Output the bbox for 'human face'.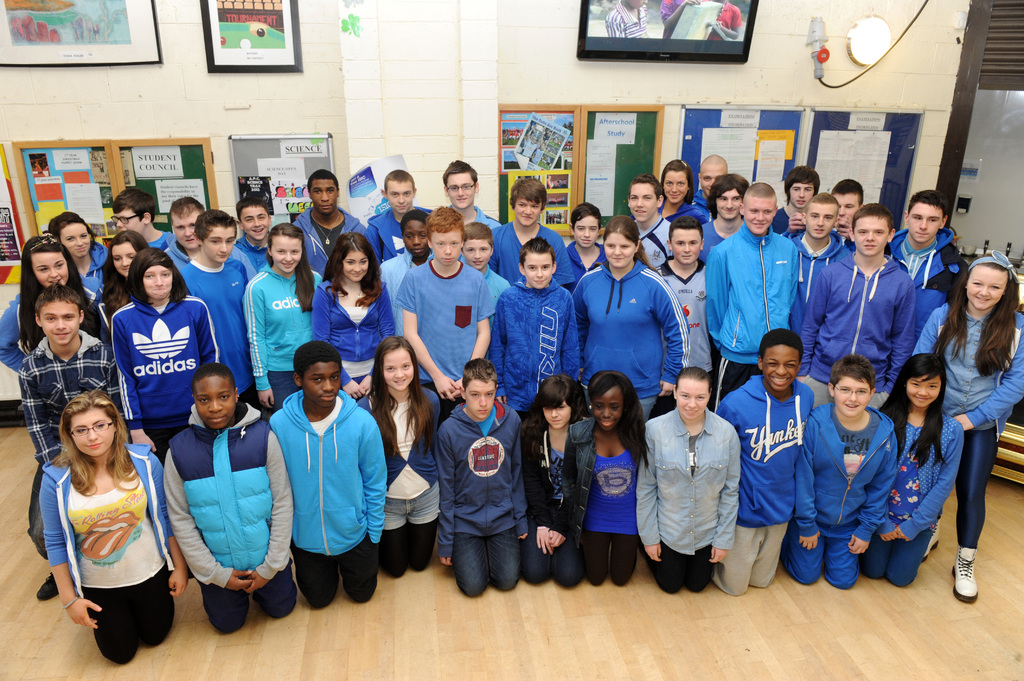
673,378,708,427.
